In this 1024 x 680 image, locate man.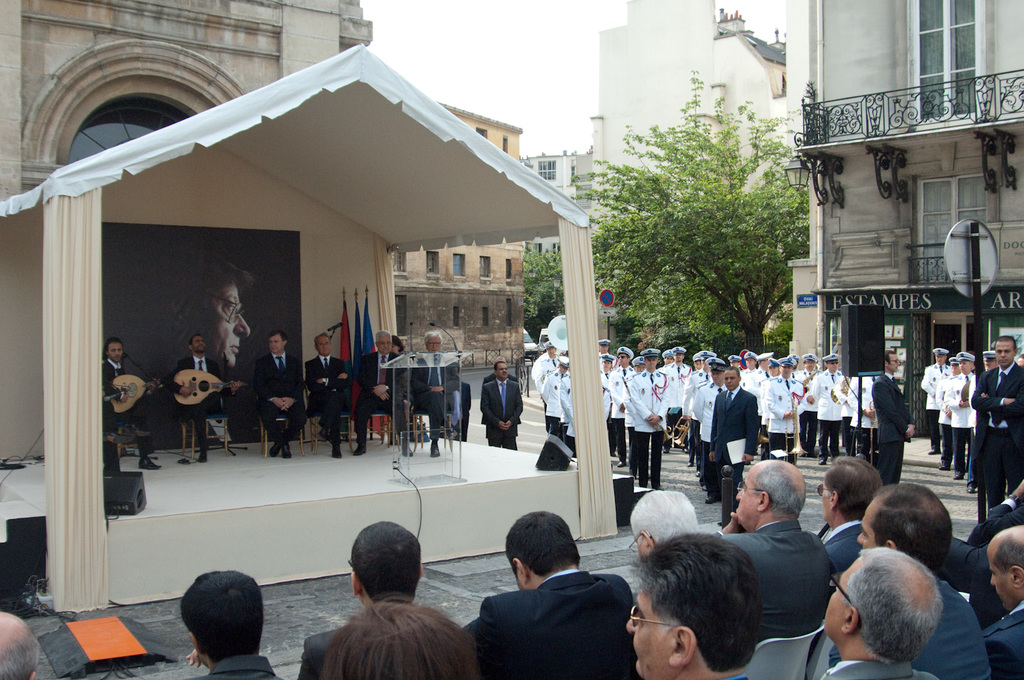
Bounding box: 103/337/161/470.
